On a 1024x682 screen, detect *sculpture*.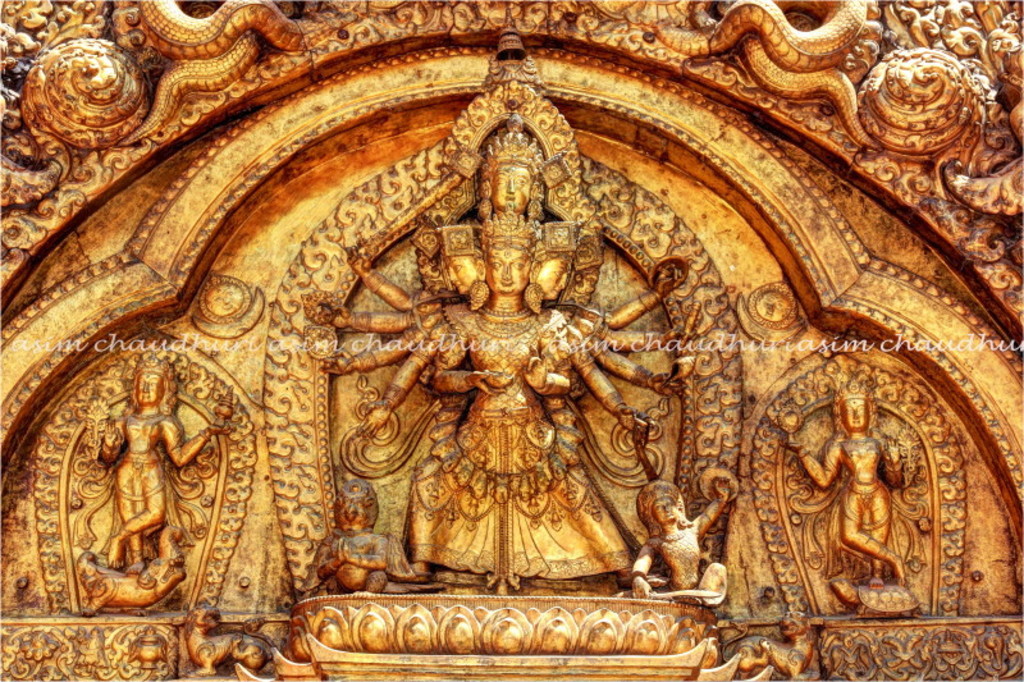
(left=622, top=473, right=744, bottom=613).
